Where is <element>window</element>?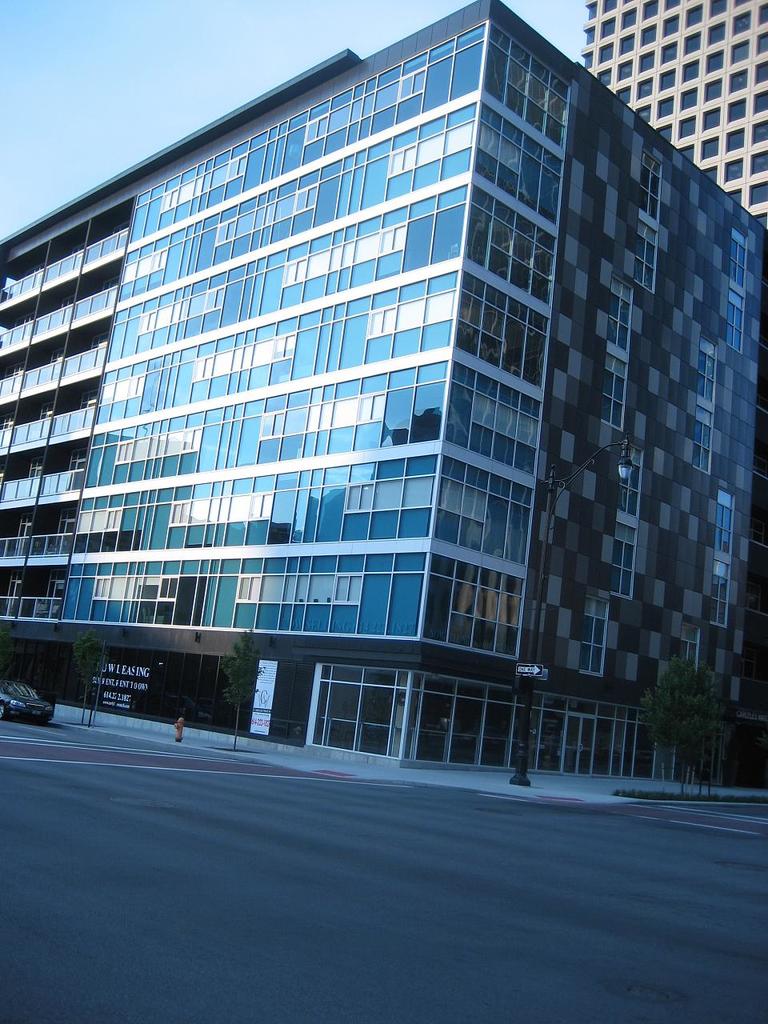
locate(367, 276, 455, 332).
